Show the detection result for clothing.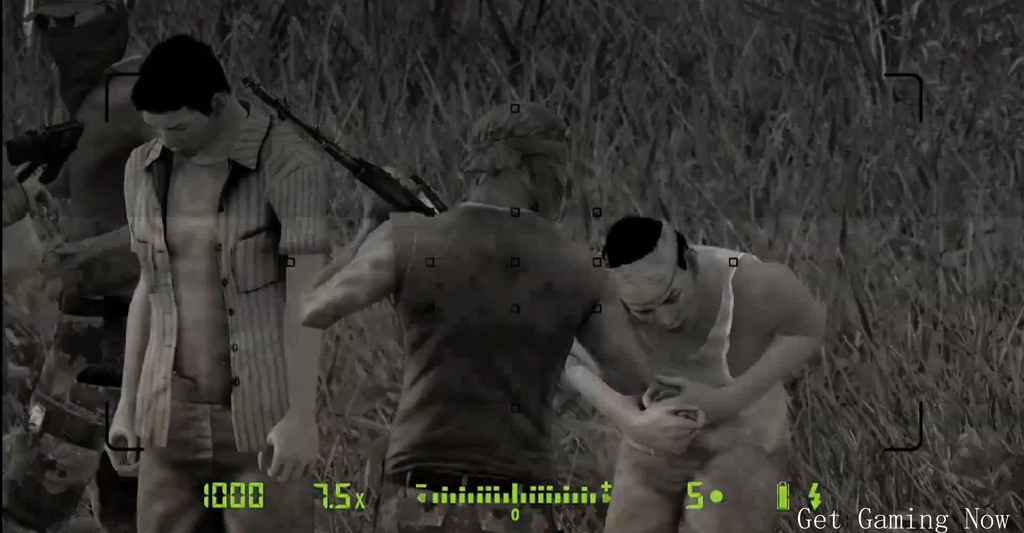
[left=602, top=247, right=798, bottom=532].
